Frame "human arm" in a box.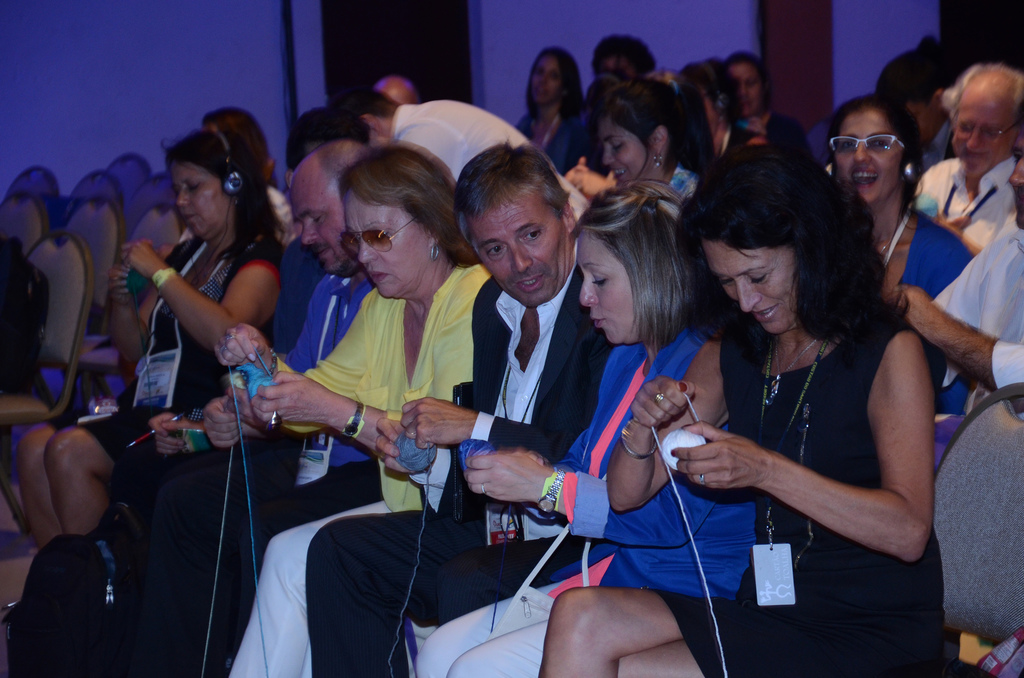
region(100, 254, 161, 383).
